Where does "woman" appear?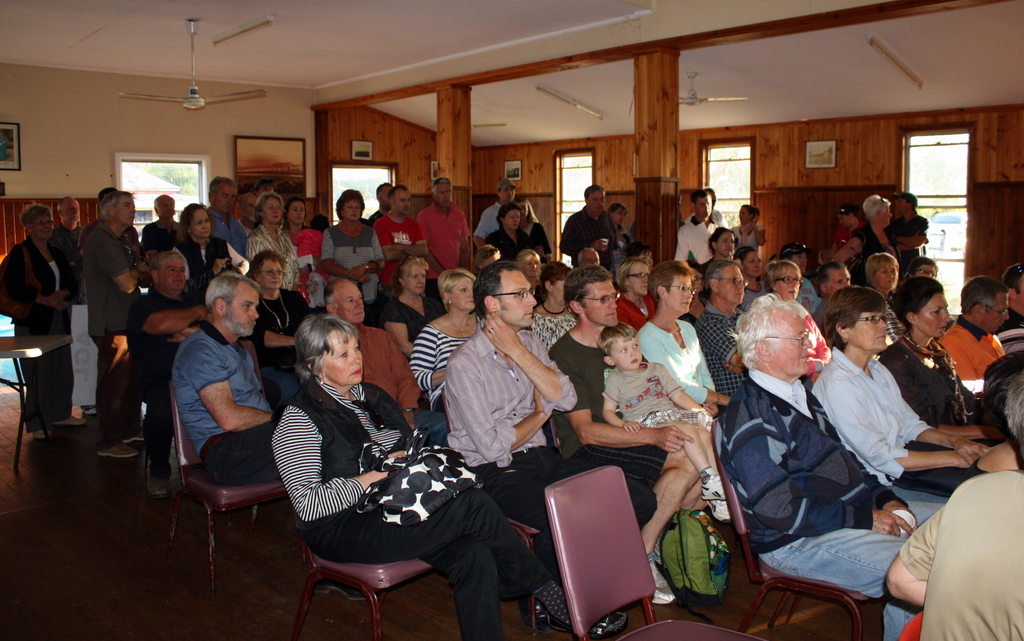
Appears at Rect(508, 193, 559, 264).
